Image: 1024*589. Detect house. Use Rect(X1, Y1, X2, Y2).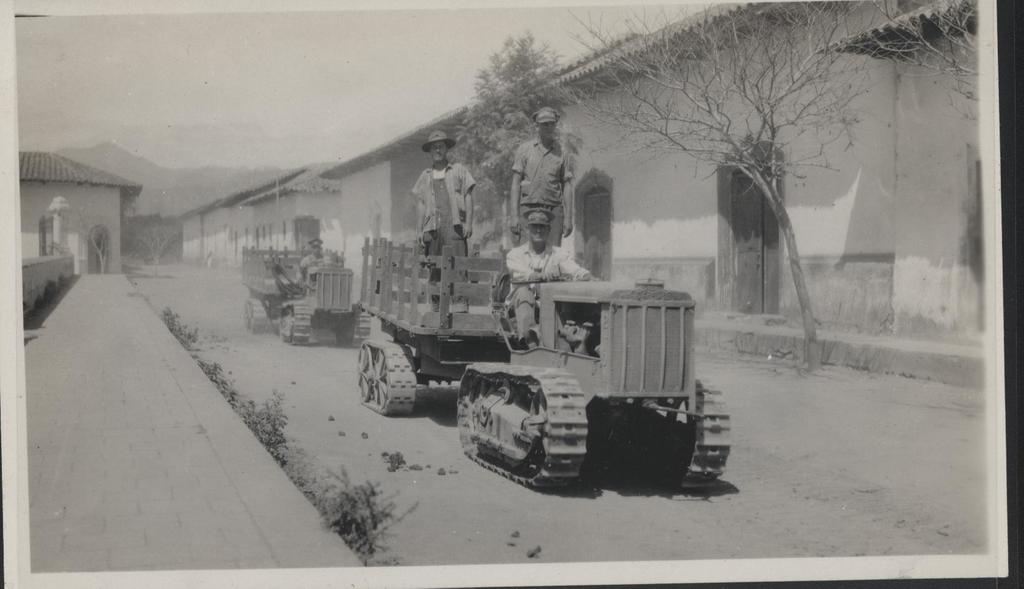
Rect(168, 162, 343, 272).
